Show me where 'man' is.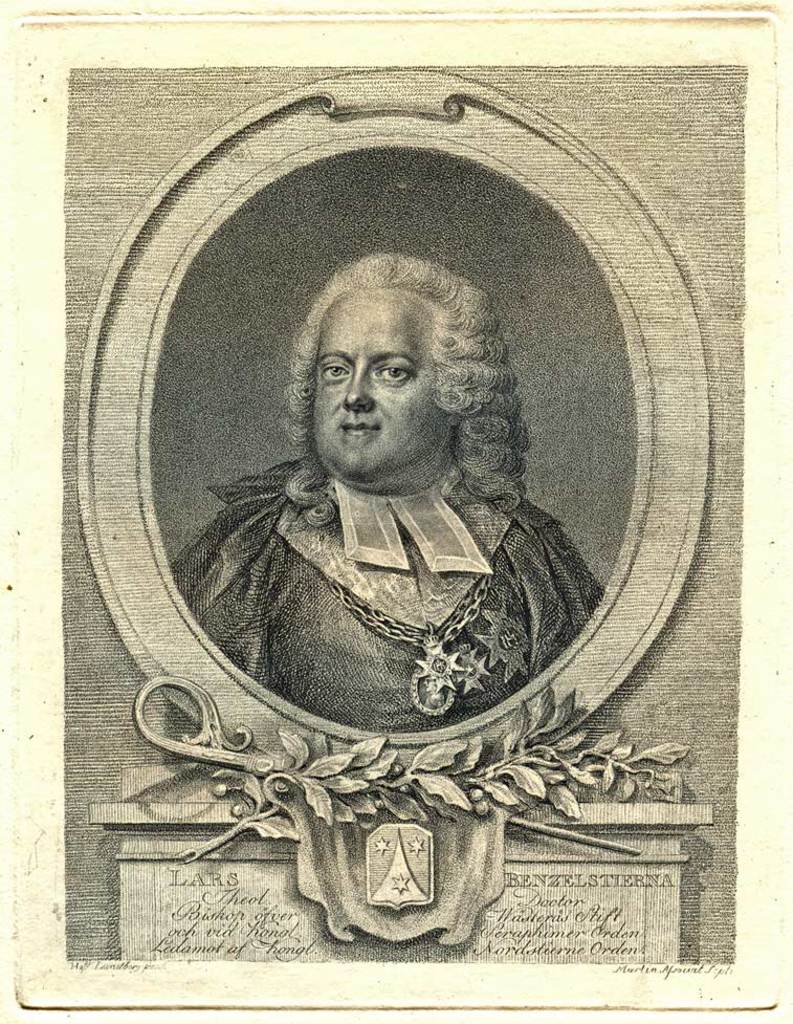
'man' is at Rect(199, 209, 599, 756).
